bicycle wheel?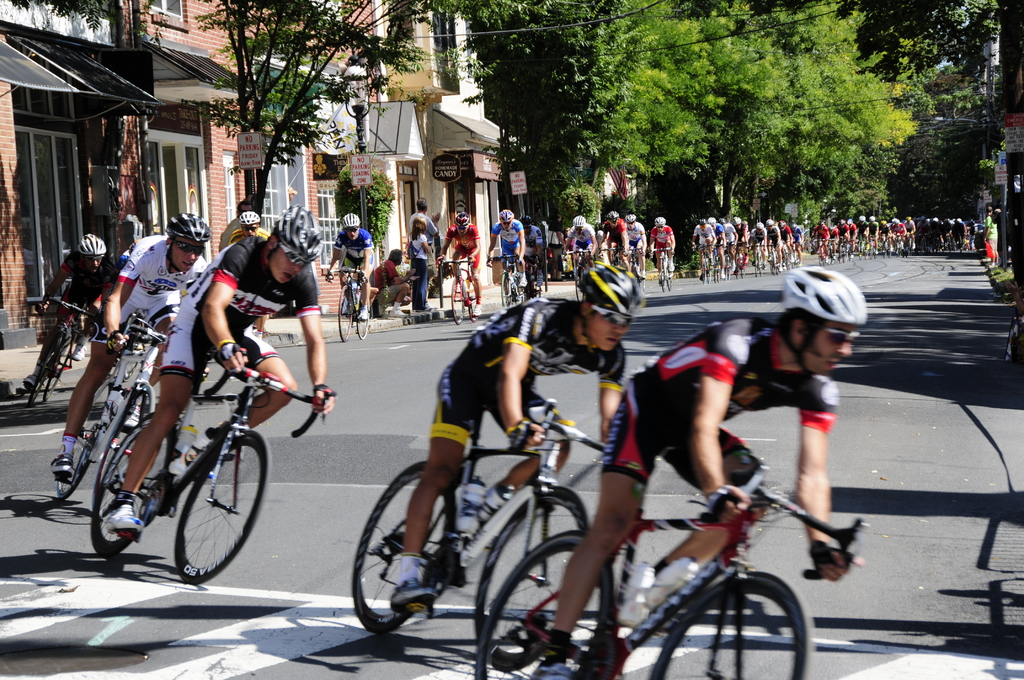
500/273/510/309
